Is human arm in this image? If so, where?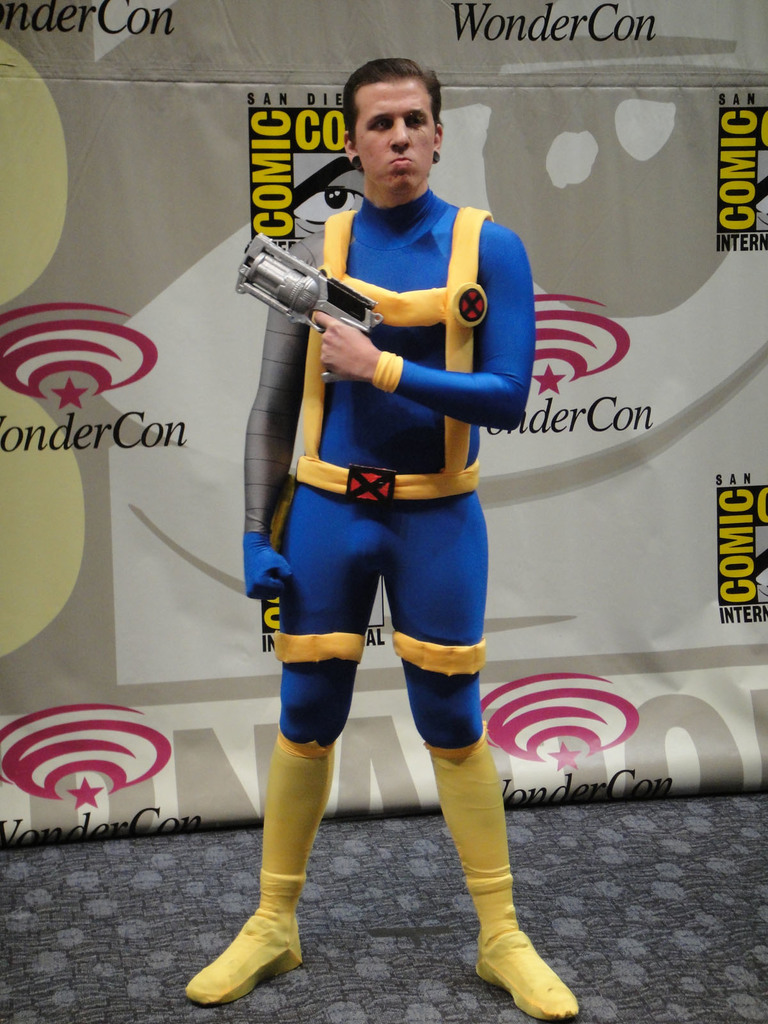
Yes, at l=241, t=250, r=321, b=605.
